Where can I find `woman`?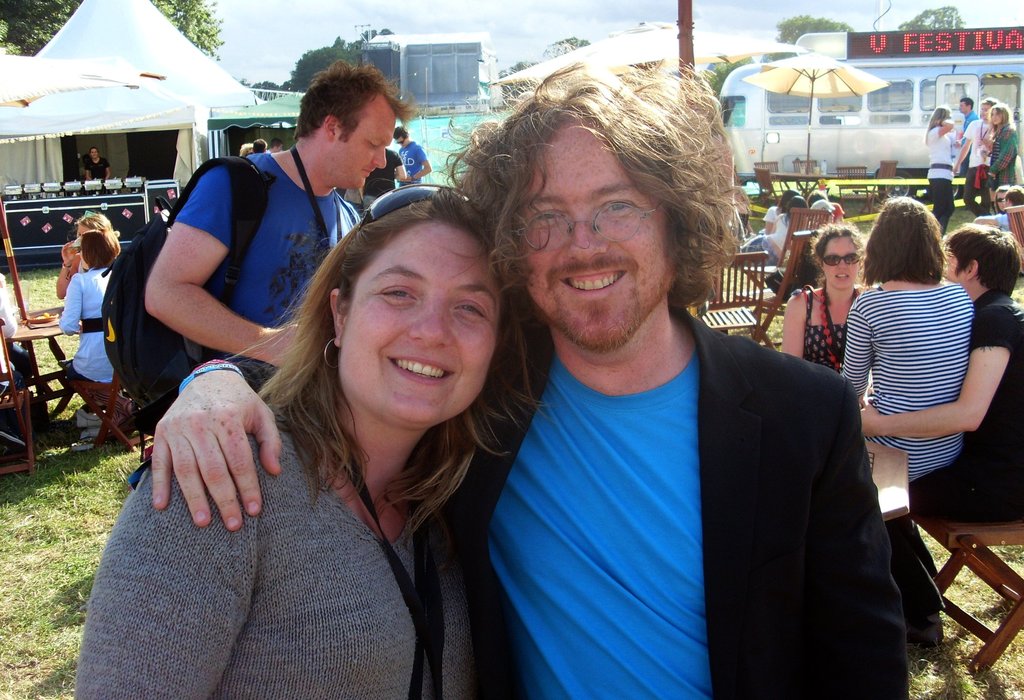
You can find it at rect(920, 102, 963, 239).
